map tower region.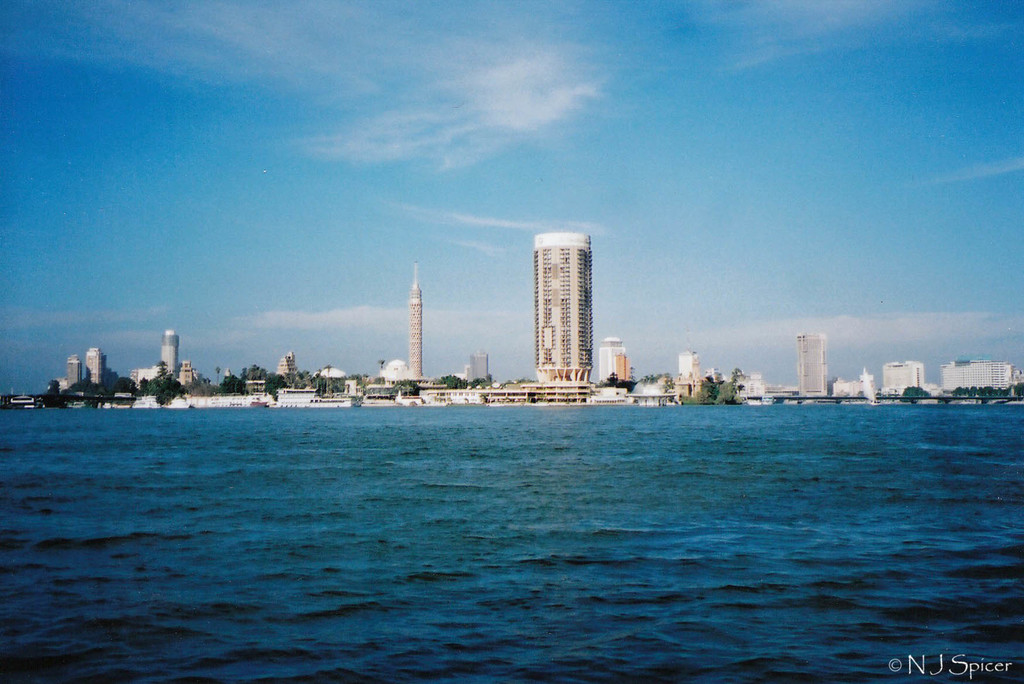
Mapped to Rect(63, 356, 87, 392).
